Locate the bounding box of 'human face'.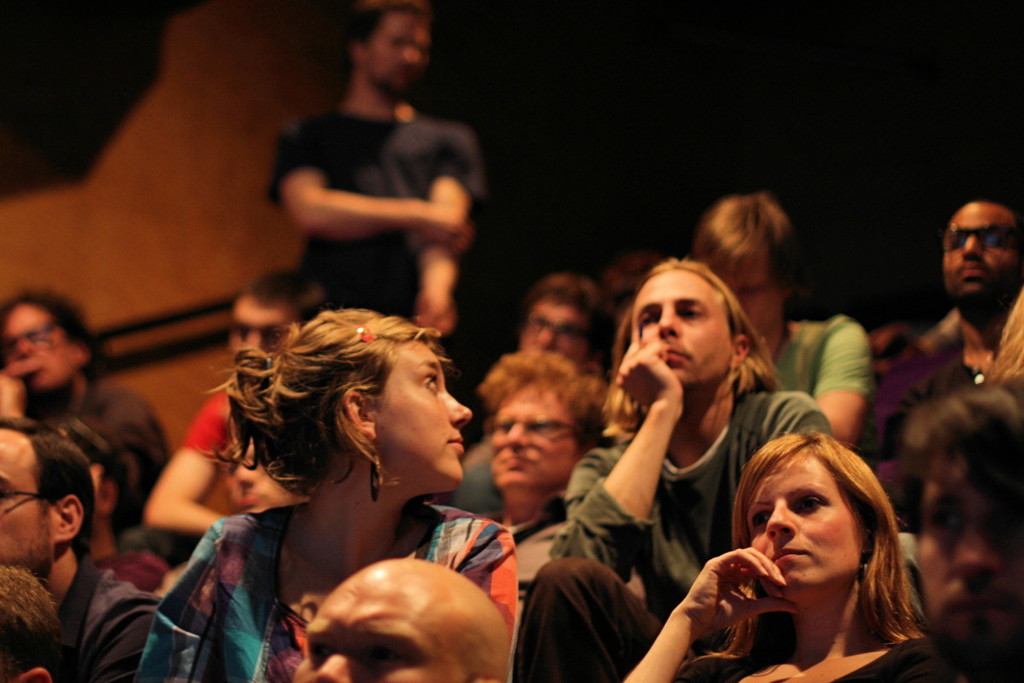
Bounding box: detection(746, 459, 864, 592).
